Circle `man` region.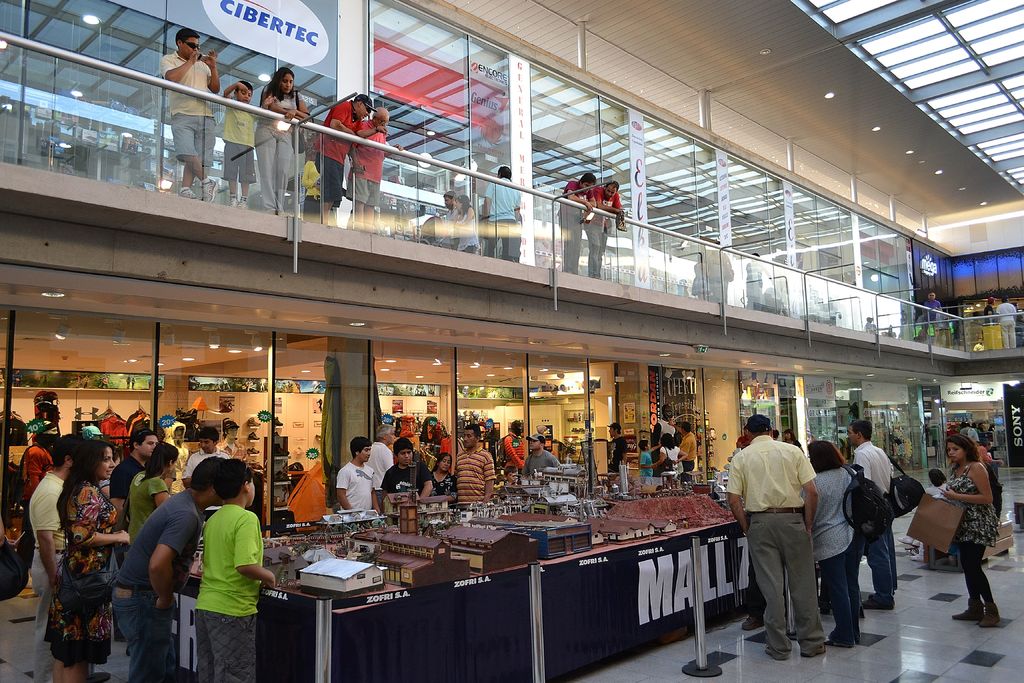
Region: bbox=[109, 431, 156, 533].
